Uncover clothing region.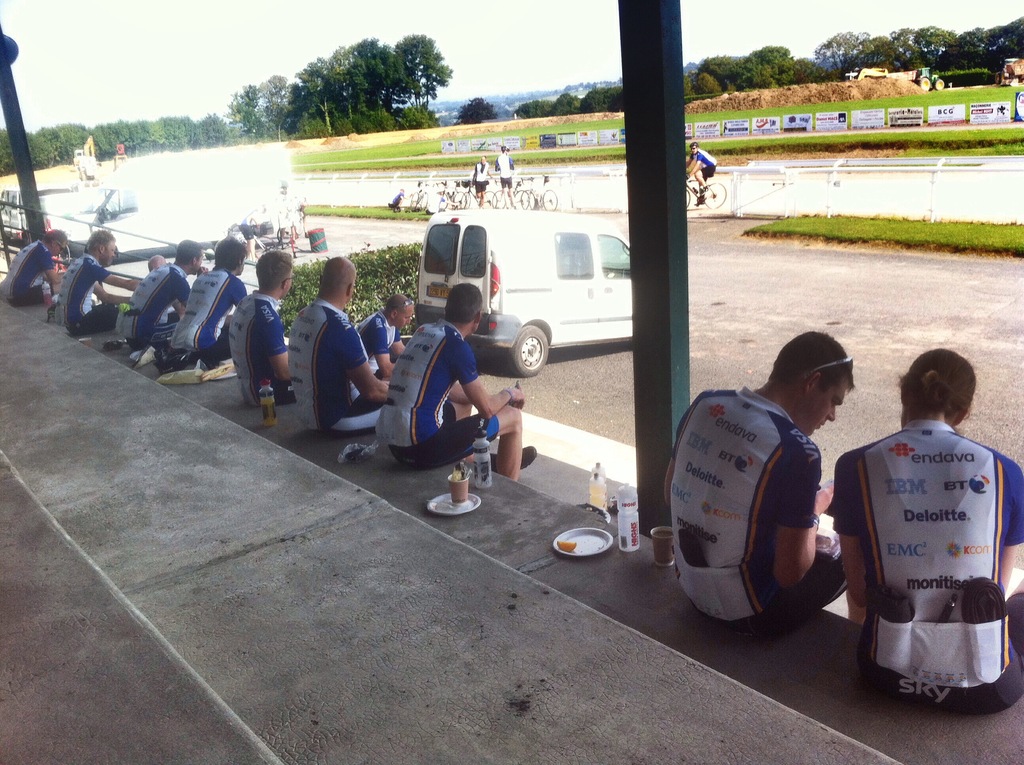
Uncovered: rect(285, 298, 387, 435).
